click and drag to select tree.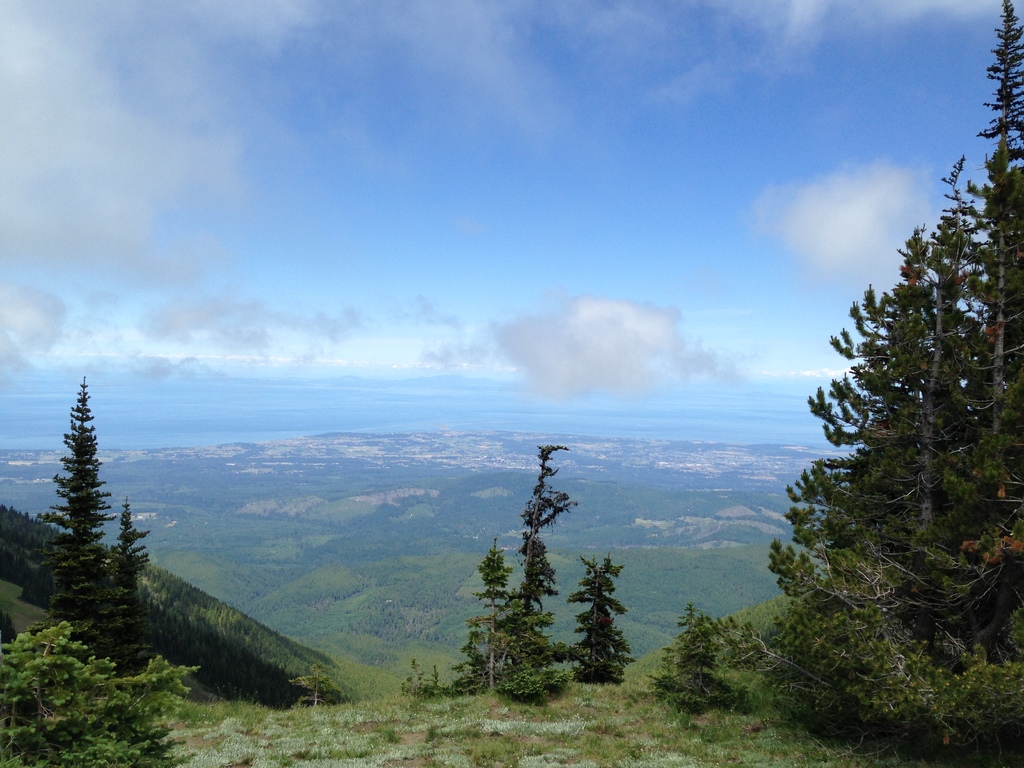
Selection: 445/445/581/708.
